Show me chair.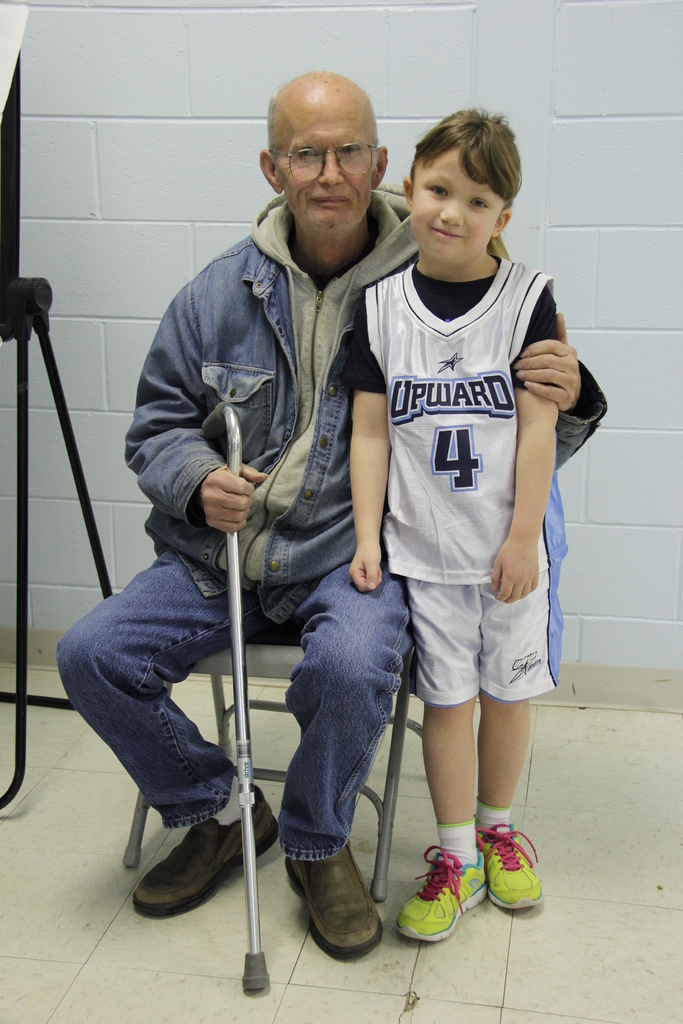
chair is here: left=112, top=643, right=443, bottom=911.
